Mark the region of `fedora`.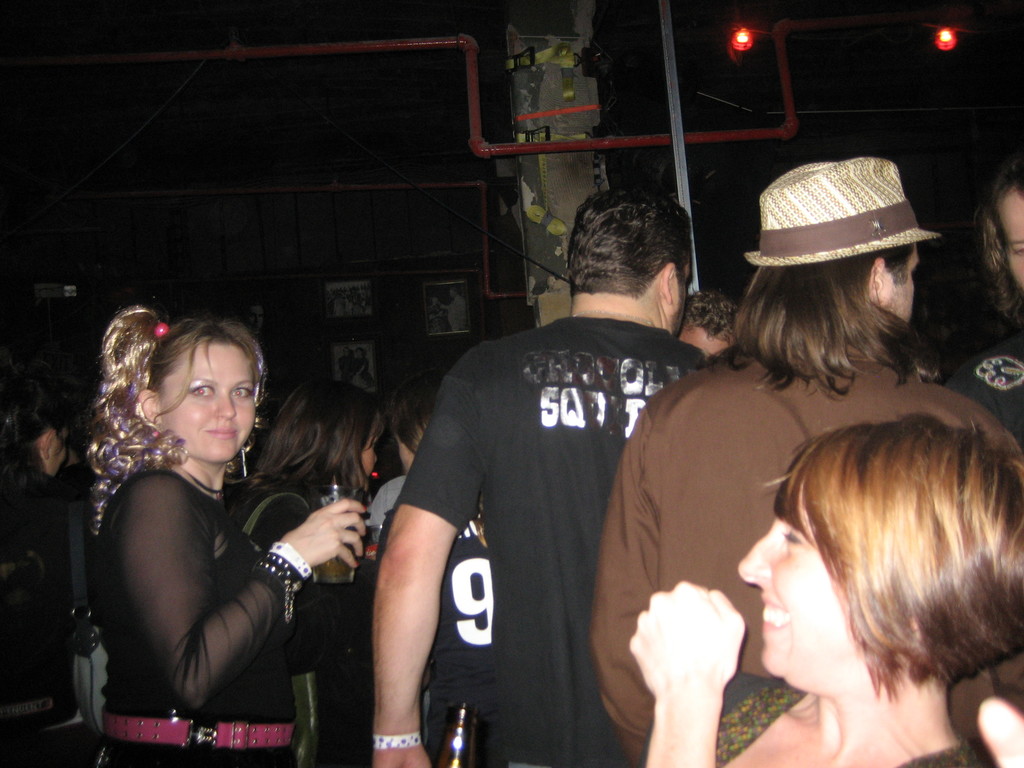
Region: box(746, 157, 943, 268).
